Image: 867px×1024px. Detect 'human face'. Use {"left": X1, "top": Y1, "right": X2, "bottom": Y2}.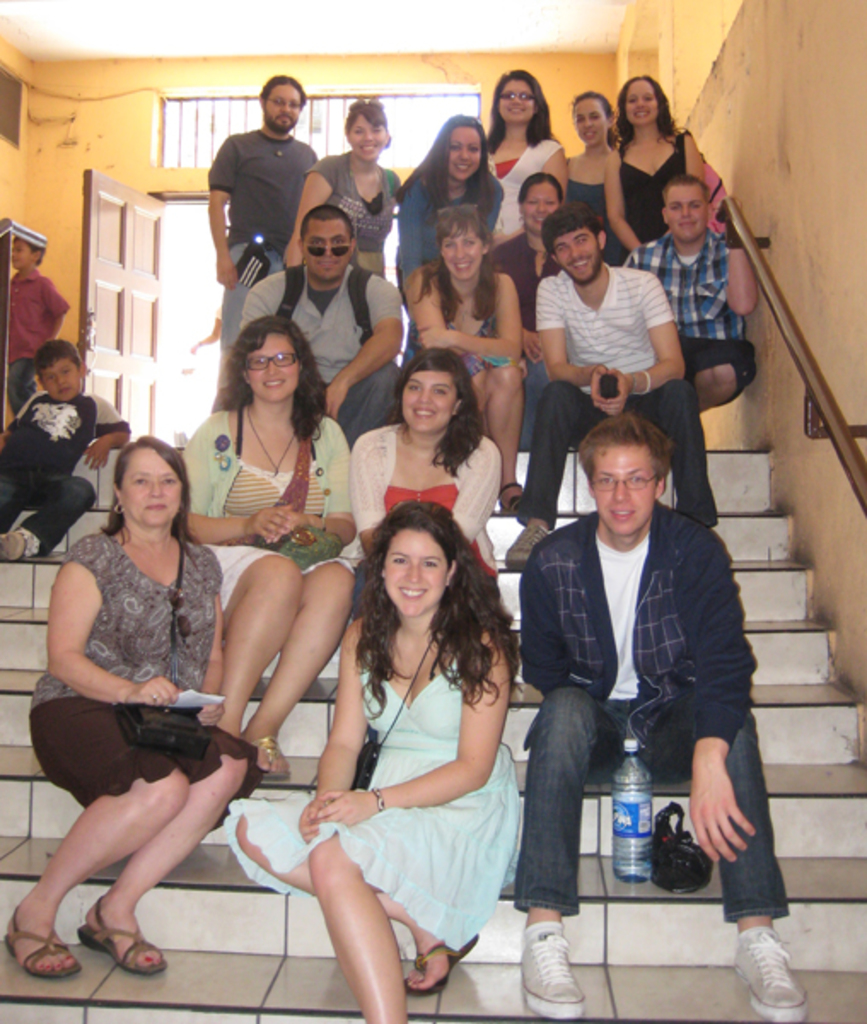
{"left": 625, "top": 79, "right": 659, "bottom": 123}.
